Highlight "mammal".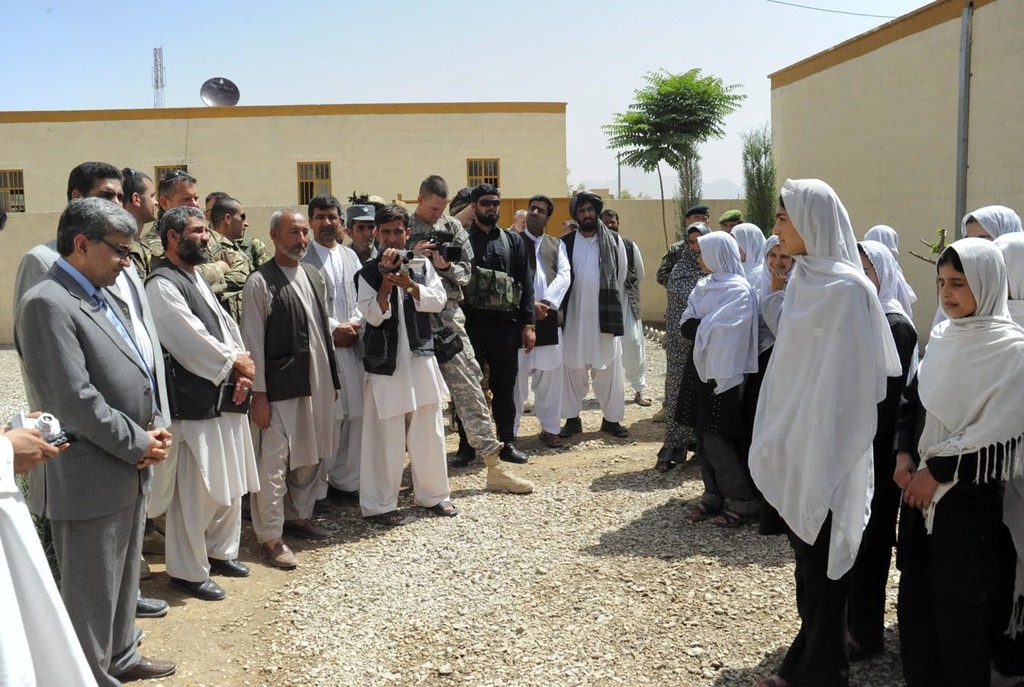
Highlighted region: (left=932, top=201, right=1023, bottom=325).
